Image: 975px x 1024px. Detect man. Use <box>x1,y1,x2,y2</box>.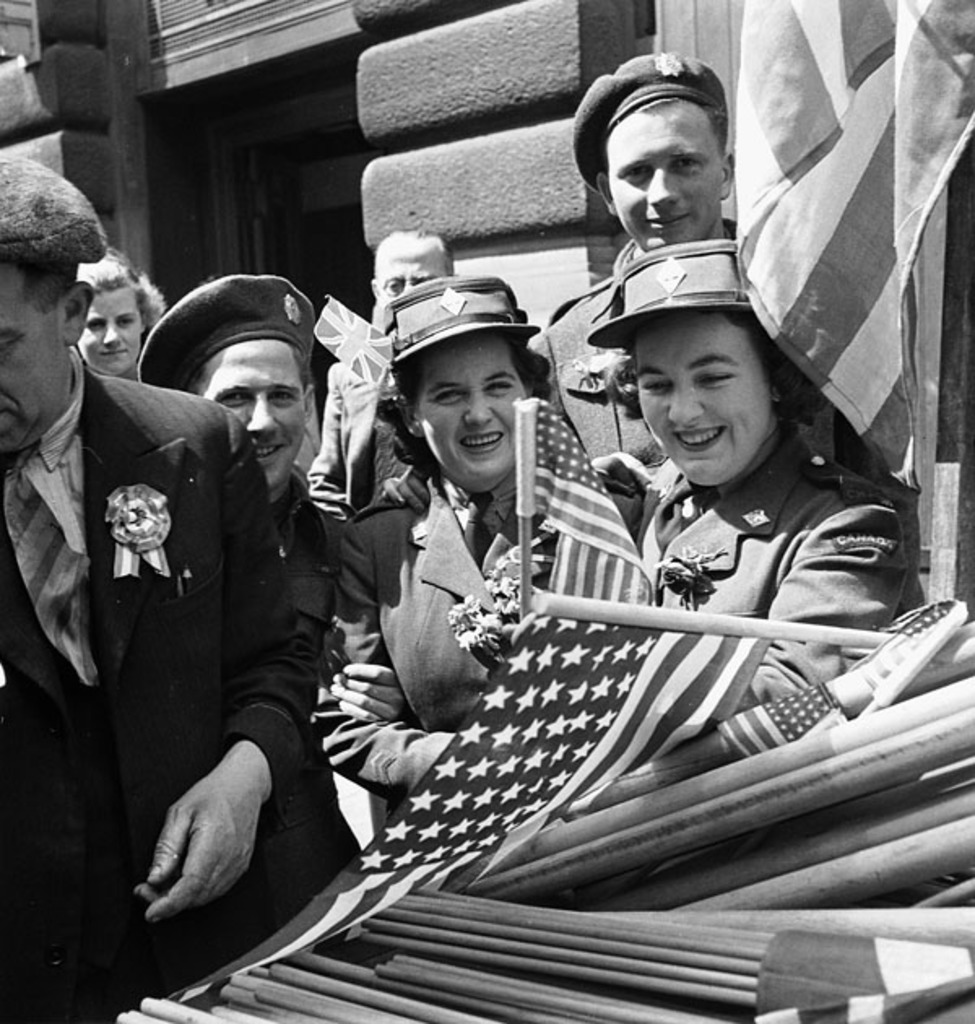
<box>302,228,460,533</box>.
